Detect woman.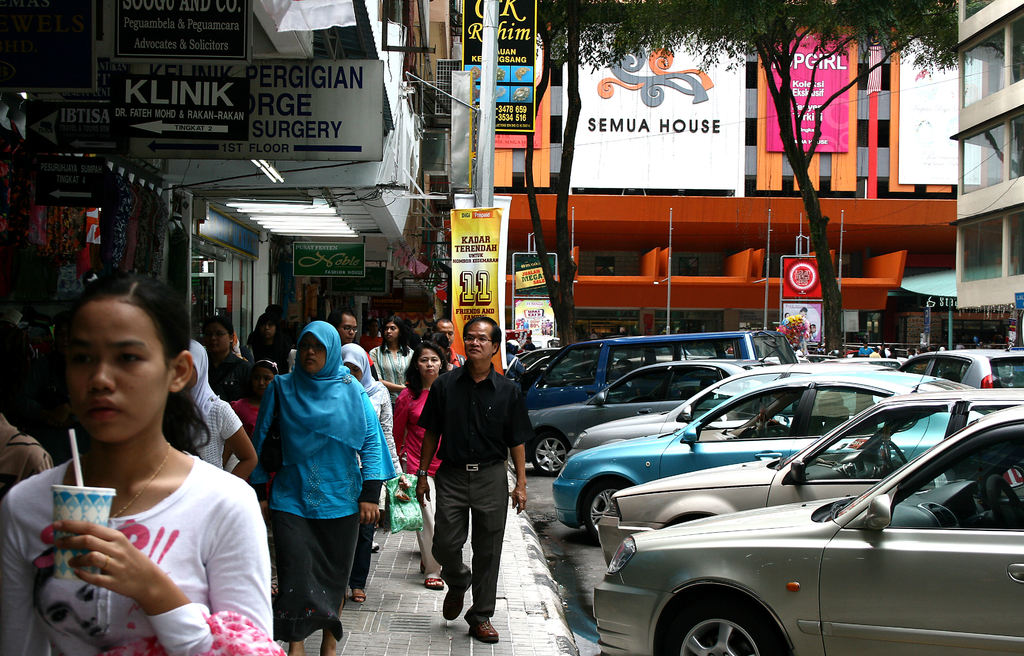
Detected at left=182, top=344, right=257, bottom=480.
